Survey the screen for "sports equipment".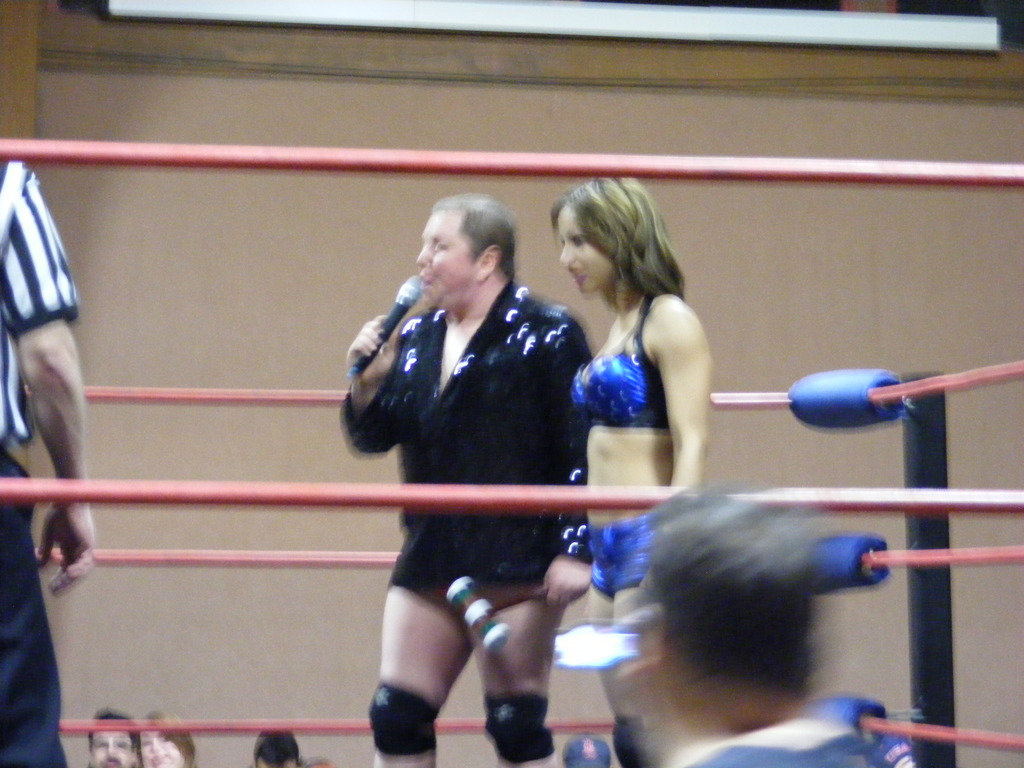
Survey found: (left=364, top=680, right=444, bottom=753).
